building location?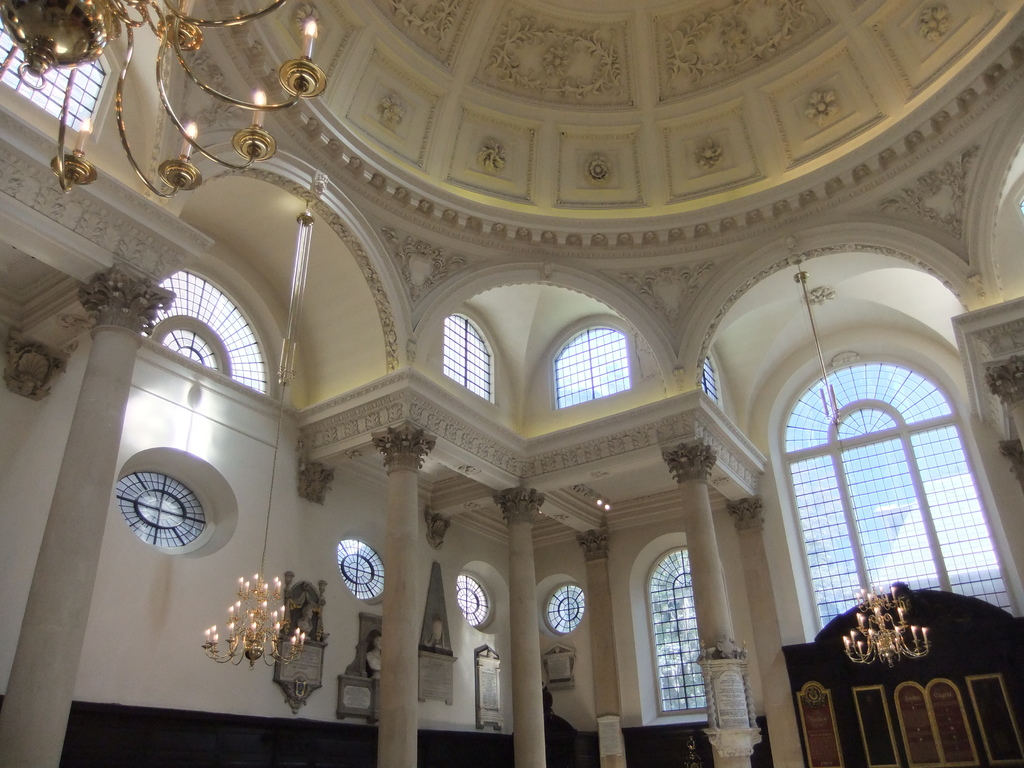
box(0, 0, 1023, 767)
